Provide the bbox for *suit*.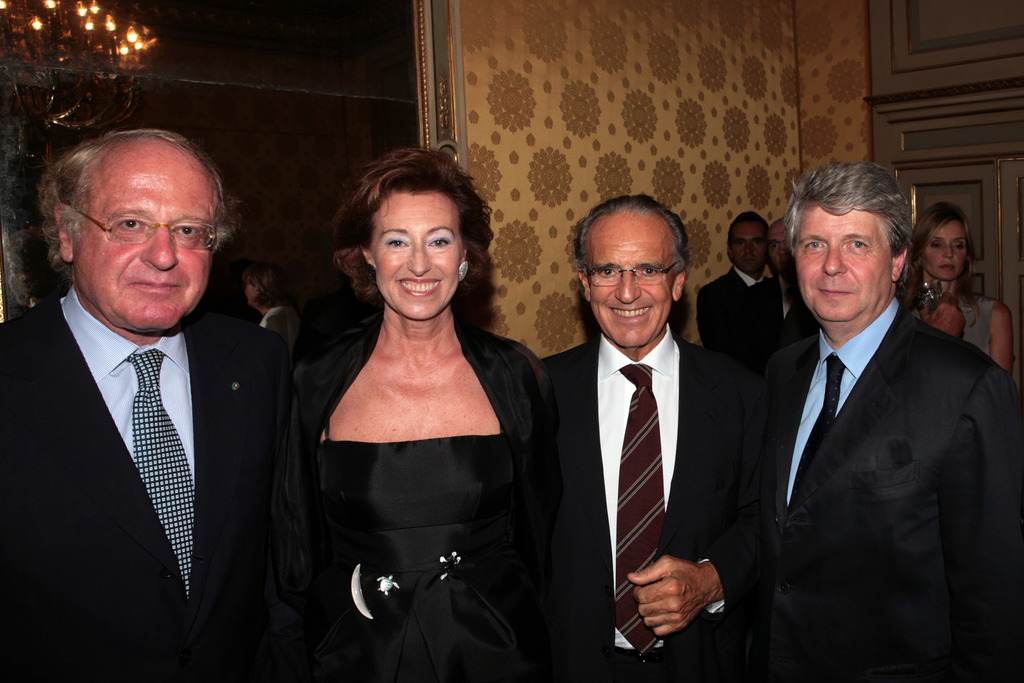
(733,267,804,368).
